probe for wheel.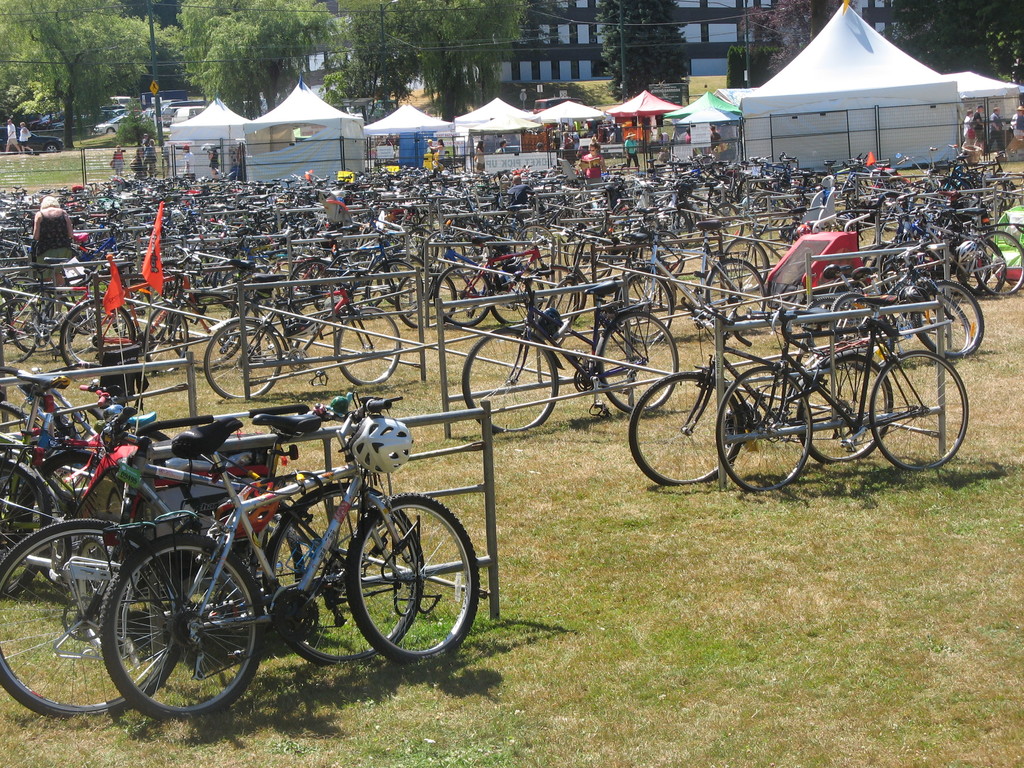
Probe result: bbox(916, 279, 984, 357).
